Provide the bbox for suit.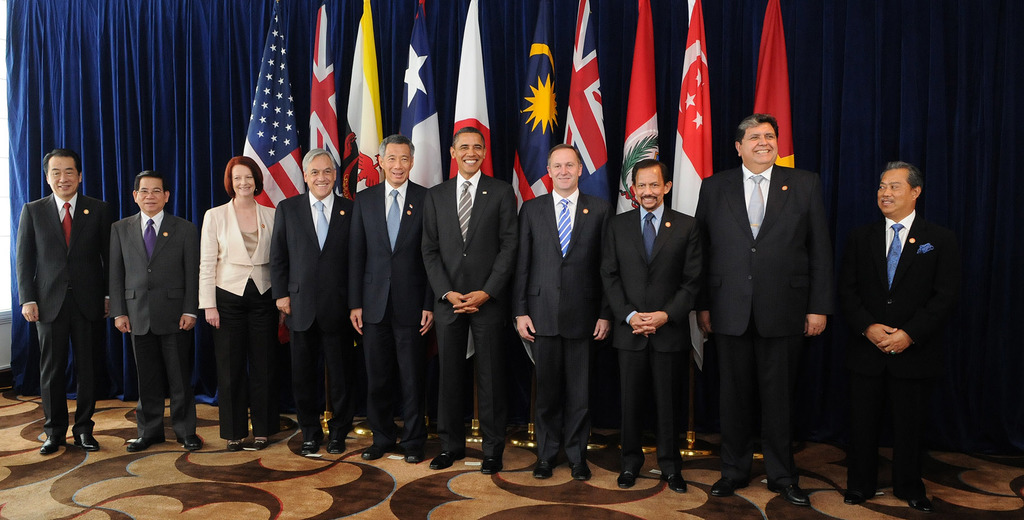
(x1=597, y1=201, x2=706, y2=476).
